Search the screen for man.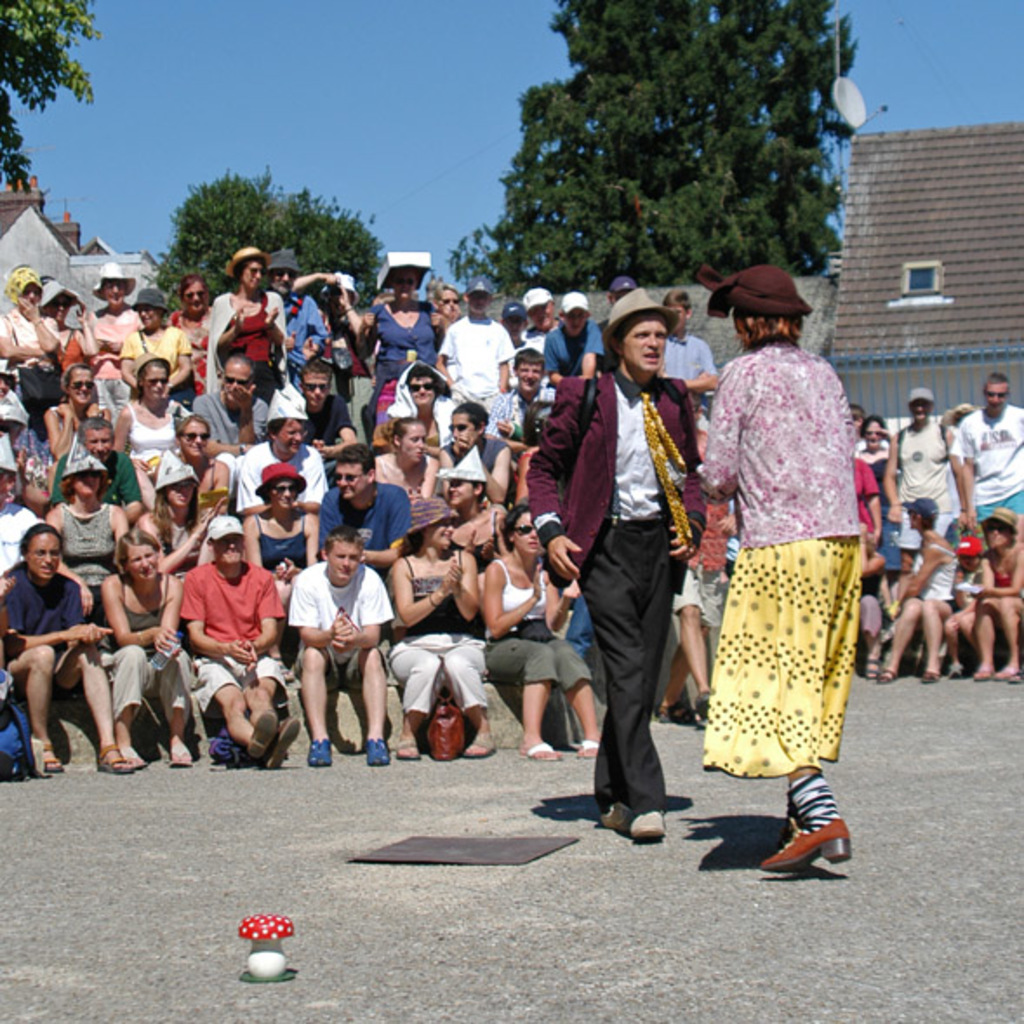
Found at bbox=(238, 419, 330, 508).
